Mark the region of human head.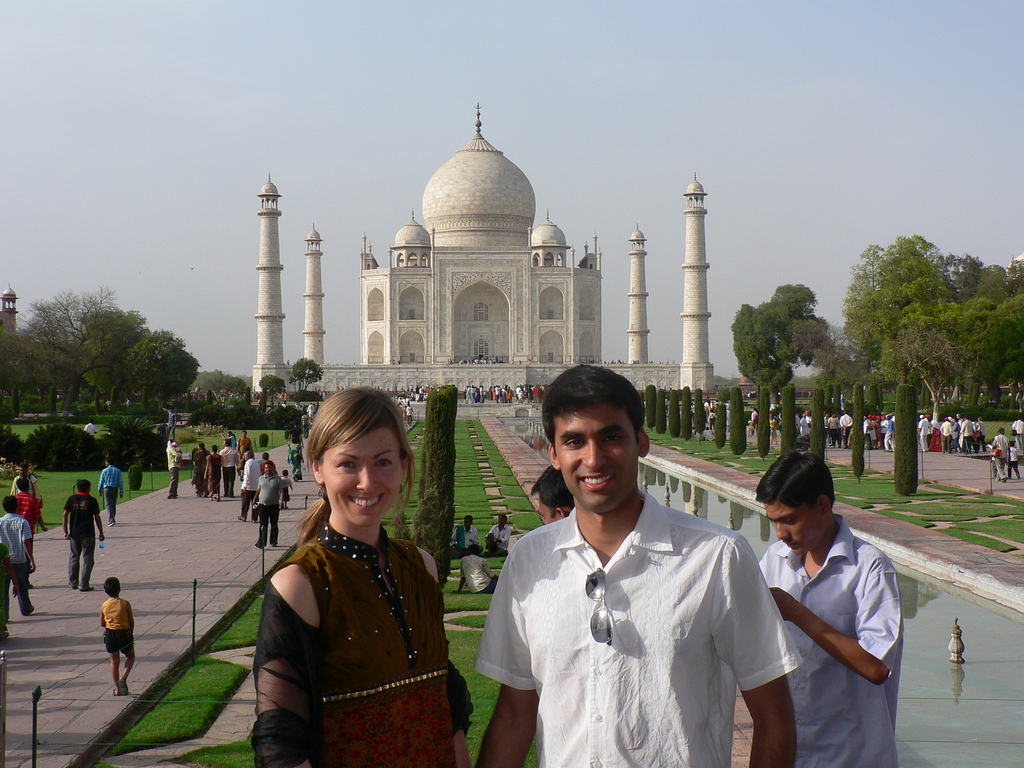
Region: {"x1": 1015, "y1": 410, "x2": 1023, "y2": 424}.
